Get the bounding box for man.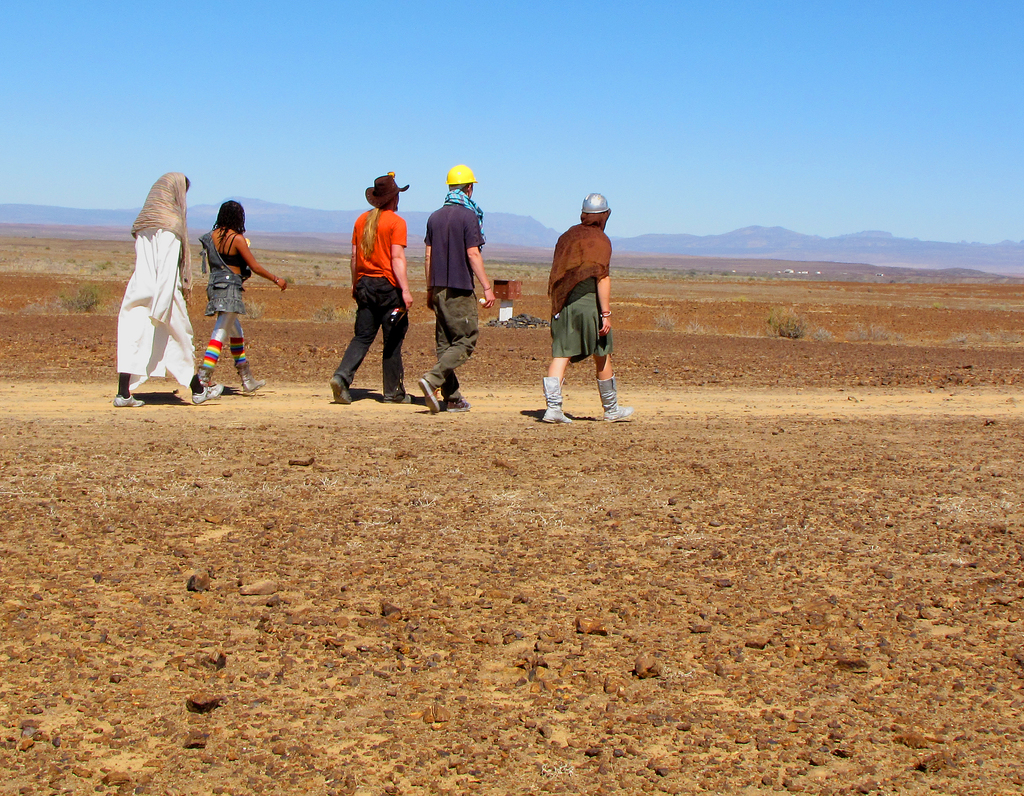
pyautogui.locateOnScreen(324, 168, 417, 403).
